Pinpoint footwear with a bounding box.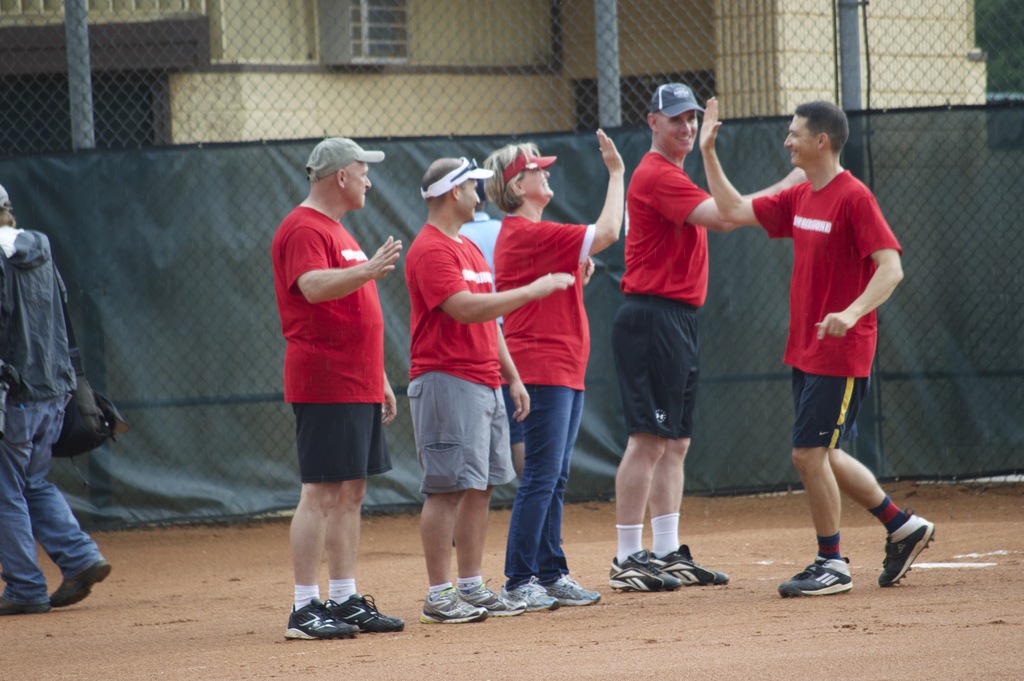
(420, 584, 486, 624).
